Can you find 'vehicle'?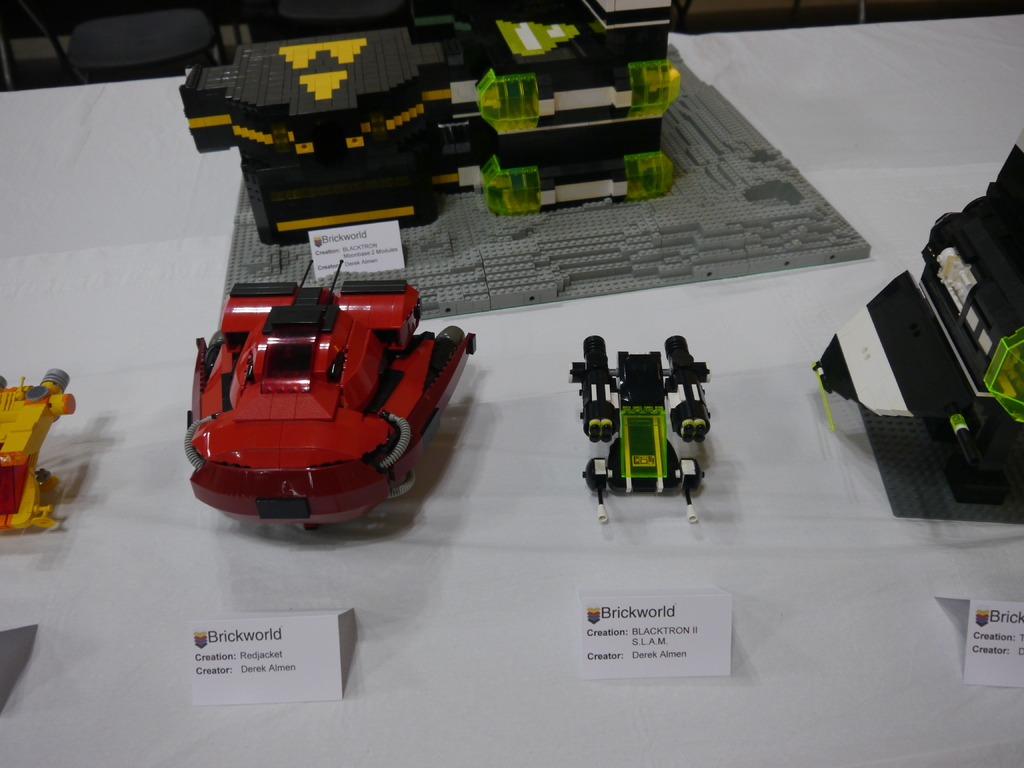
Yes, bounding box: pyautogui.locateOnScreen(803, 135, 1023, 509).
